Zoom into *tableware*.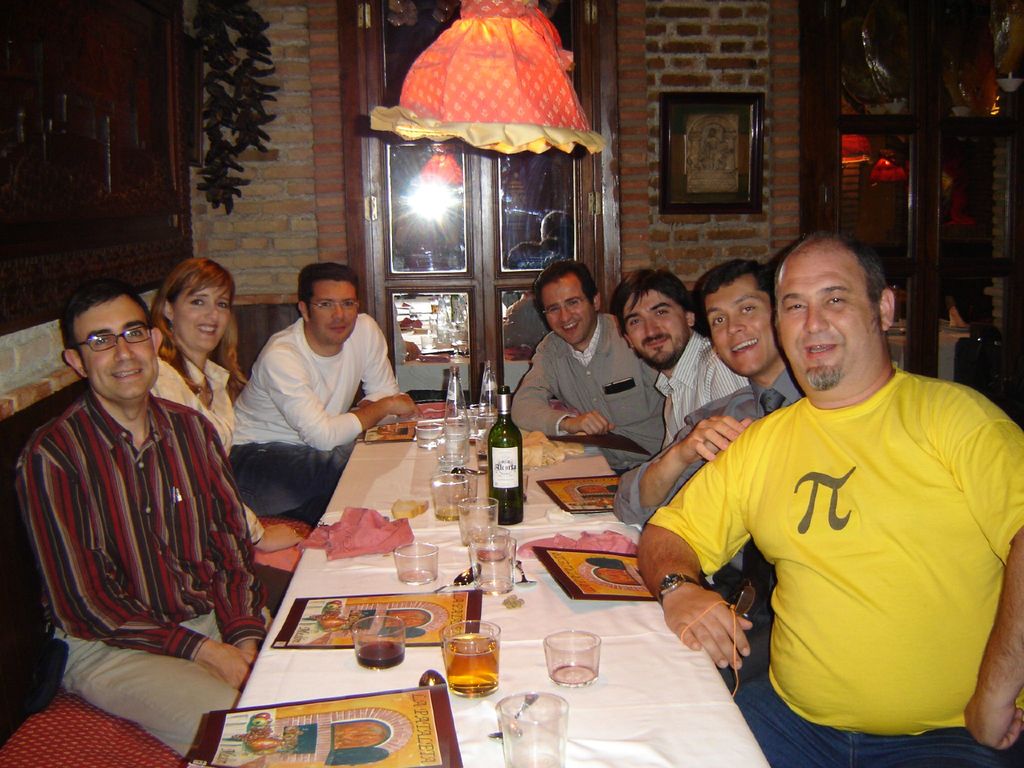
Zoom target: bbox=[439, 618, 496, 707].
